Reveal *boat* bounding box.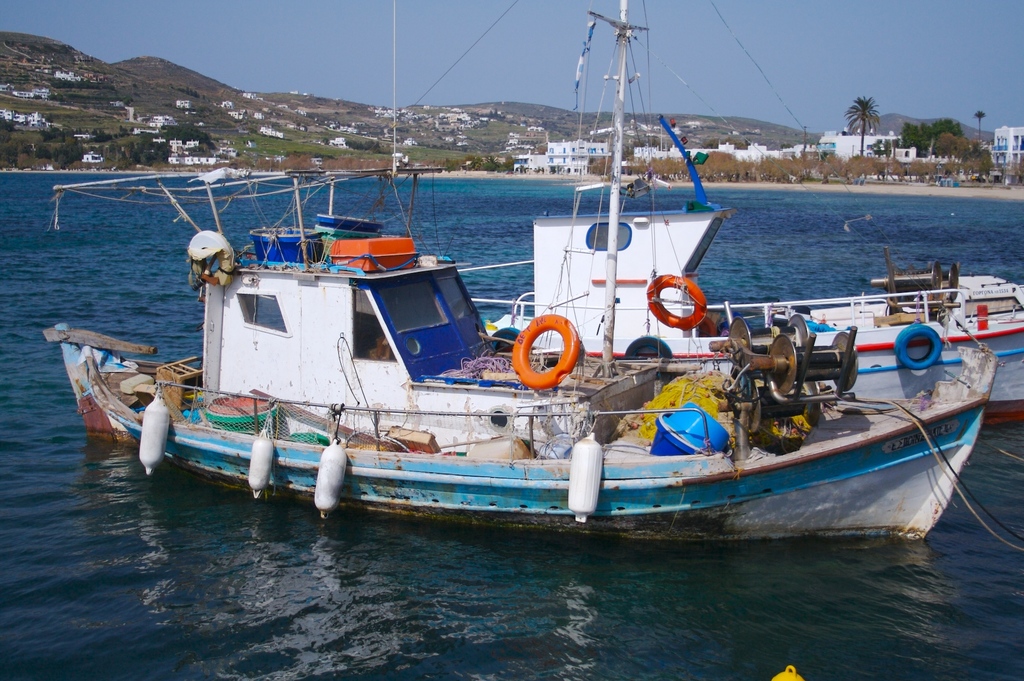
Revealed: (44,4,1000,539).
